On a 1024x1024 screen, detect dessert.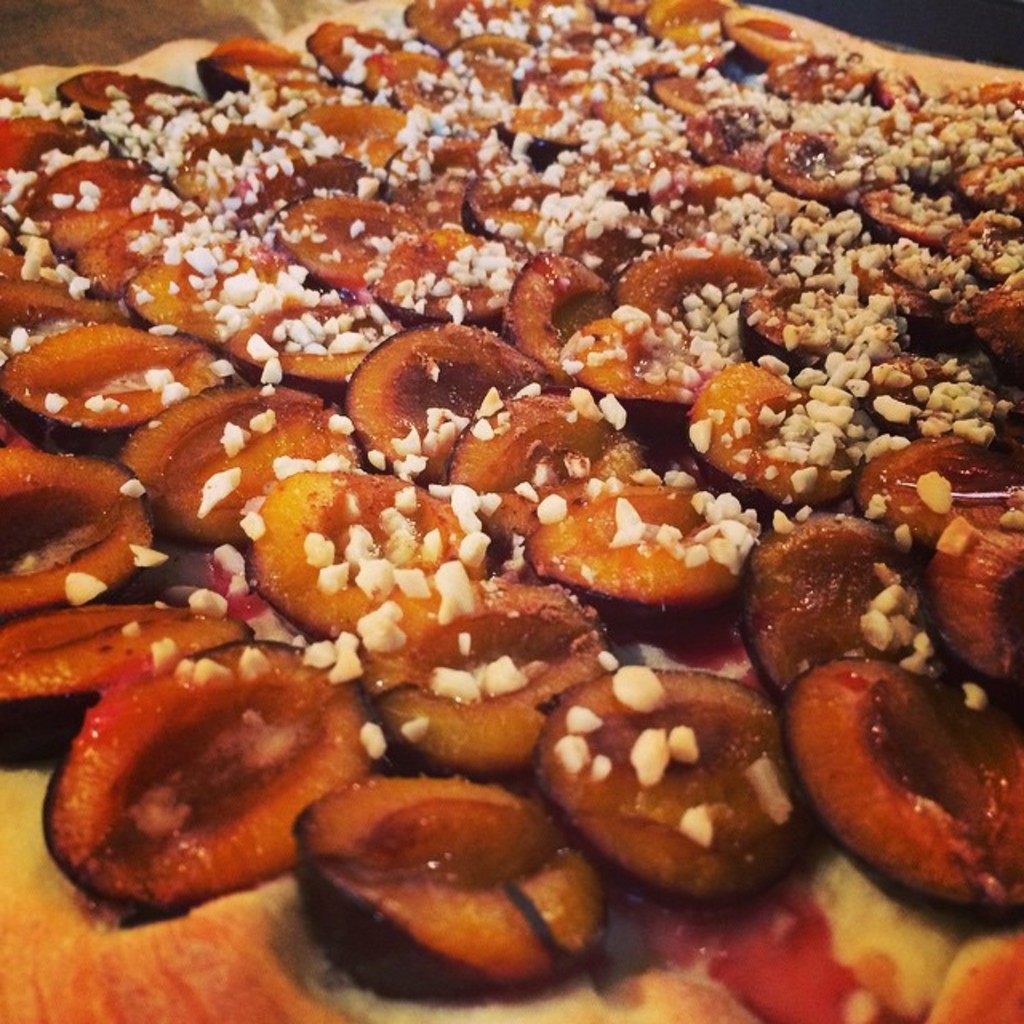
crop(363, 576, 624, 776).
